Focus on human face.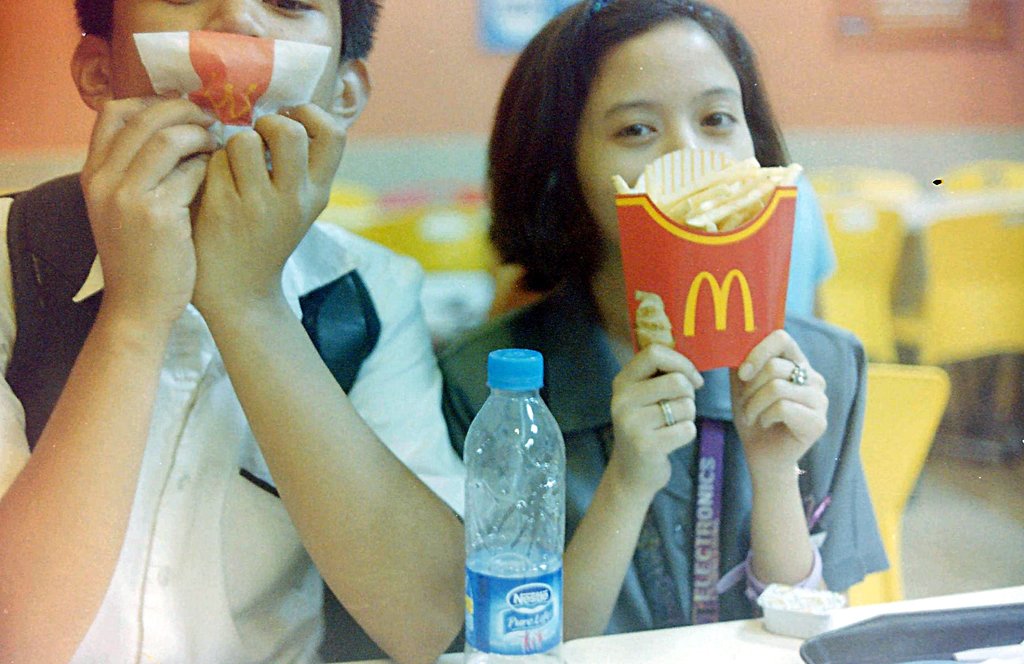
Focused at (left=104, top=0, right=345, bottom=150).
